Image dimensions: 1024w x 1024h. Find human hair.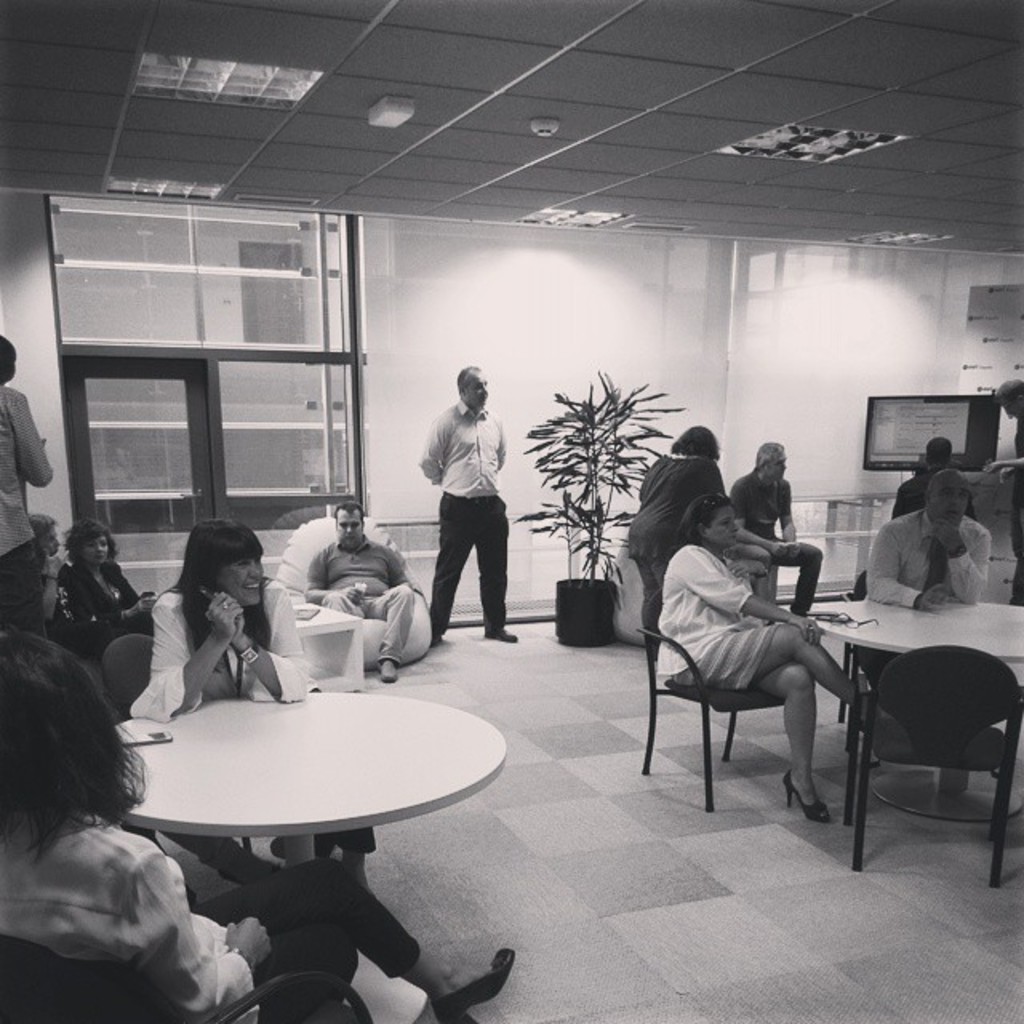
[x1=64, y1=517, x2=126, y2=595].
